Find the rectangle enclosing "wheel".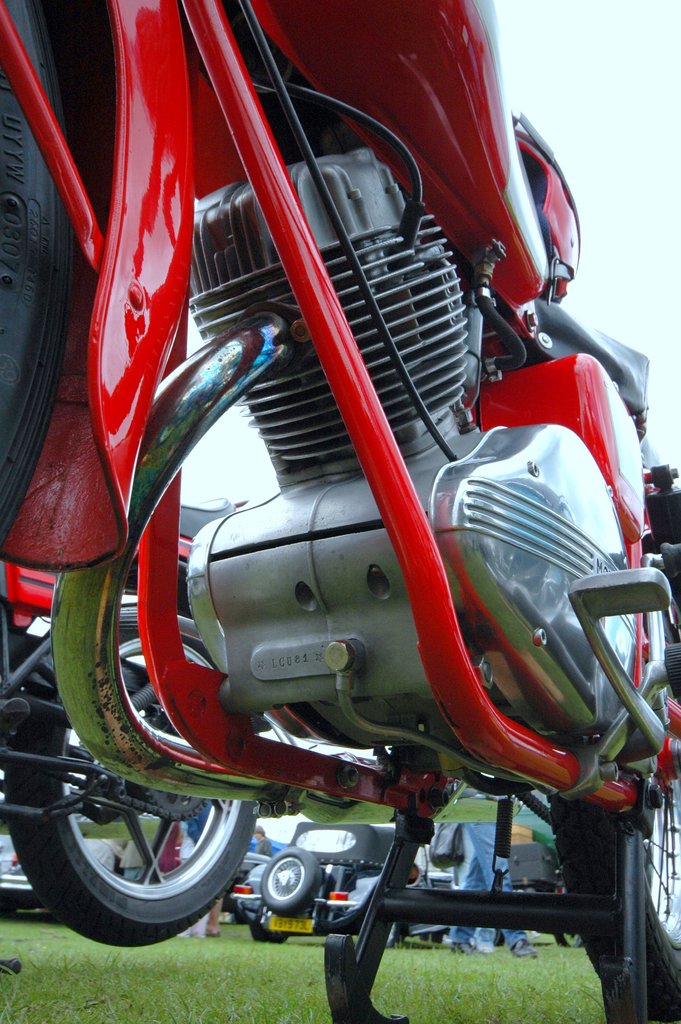
BBox(557, 906, 596, 951).
